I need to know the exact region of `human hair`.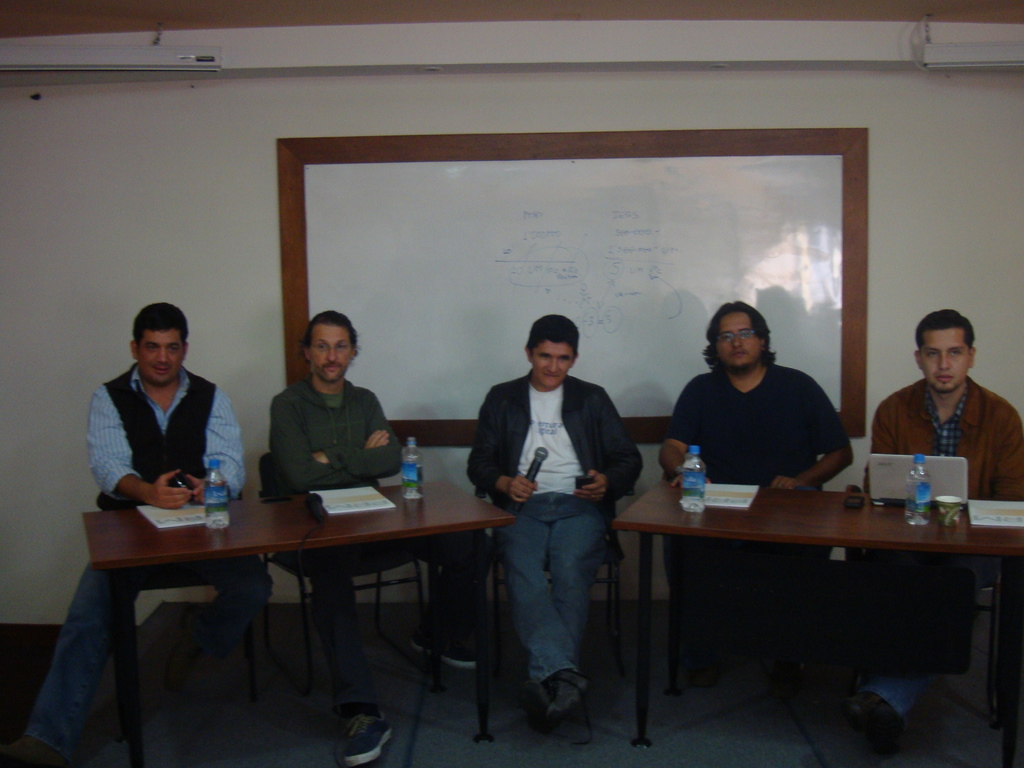
Region: {"left": 303, "top": 311, "right": 362, "bottom": 358}.
